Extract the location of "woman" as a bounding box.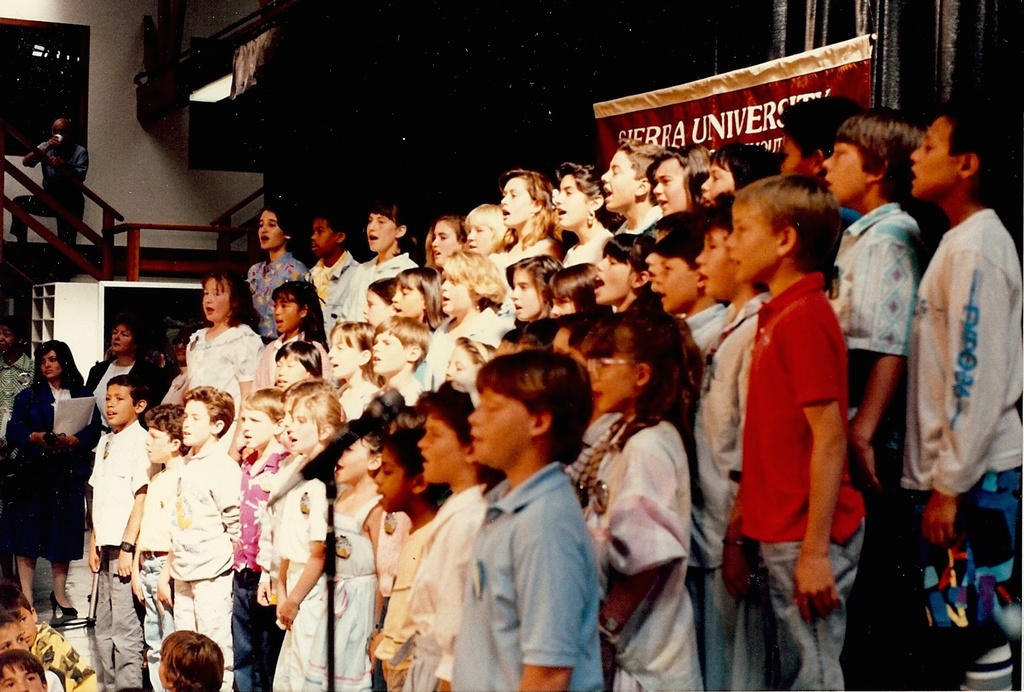
x1=87 y1=319 x2=173 y2=448.
